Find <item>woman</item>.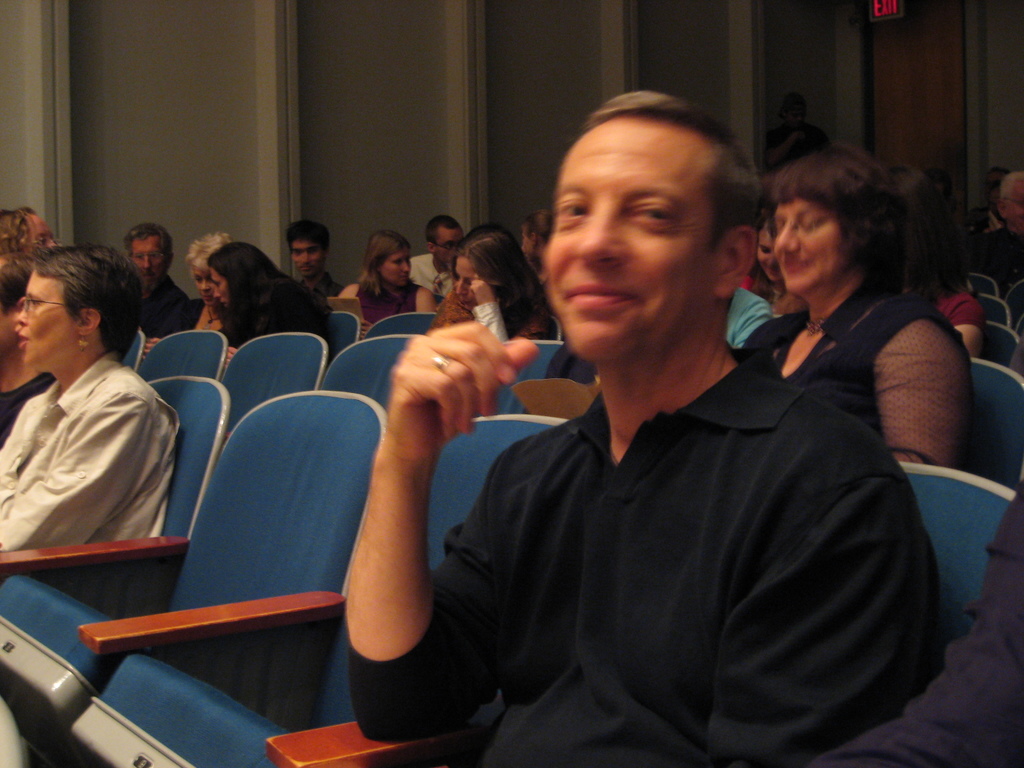
(left=0, top=251, right=86, bottom=454).
